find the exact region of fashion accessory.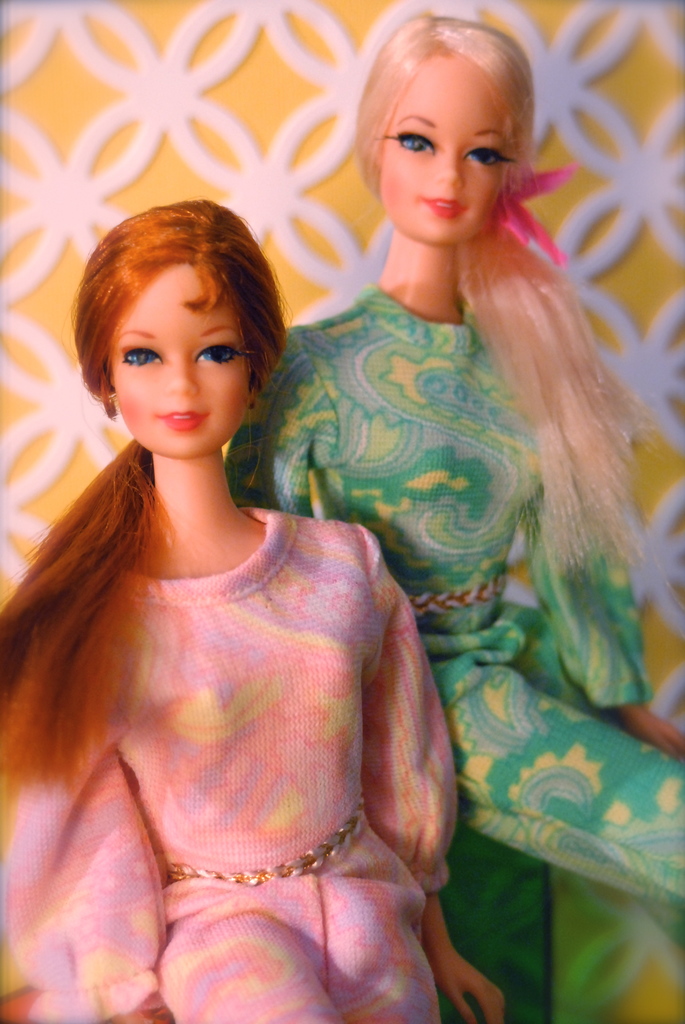
Exact region: region(493, 152, 581, 269).
